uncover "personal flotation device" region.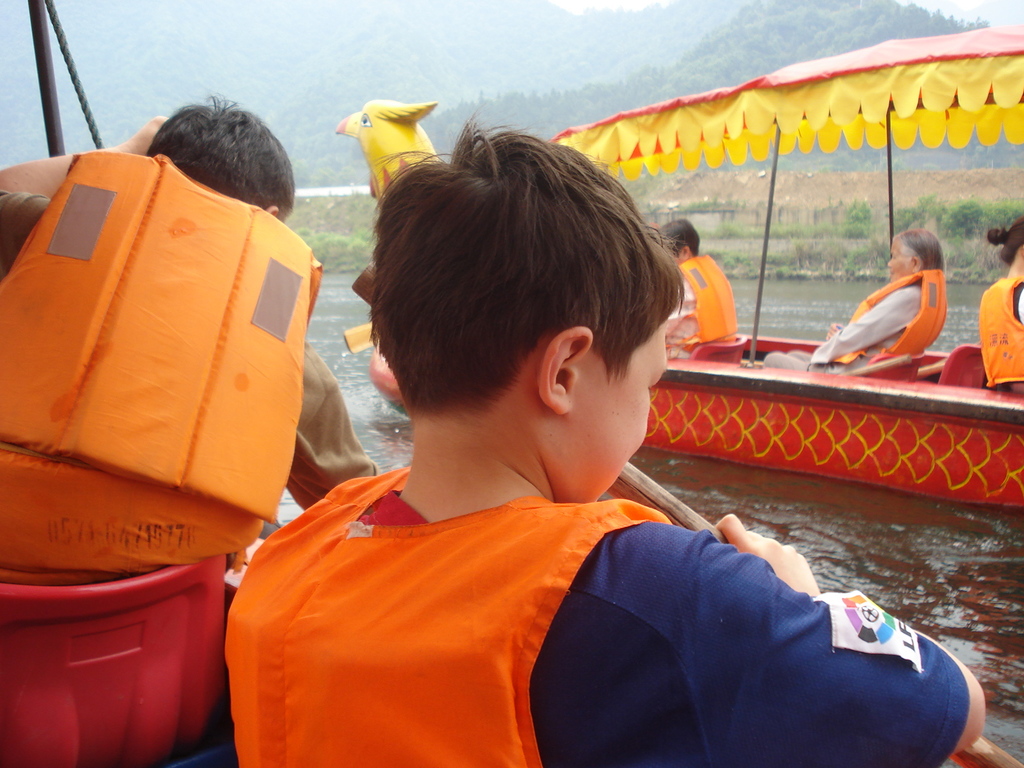
Uncovered: crop(673, 252, 742, 346).
